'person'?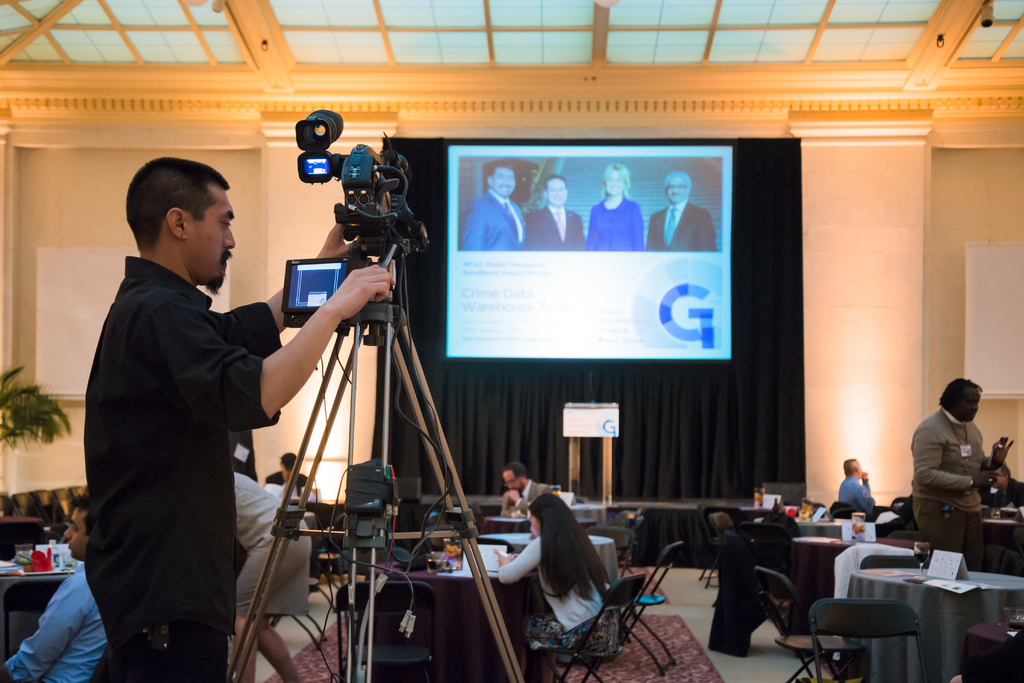
83,159,394,682
